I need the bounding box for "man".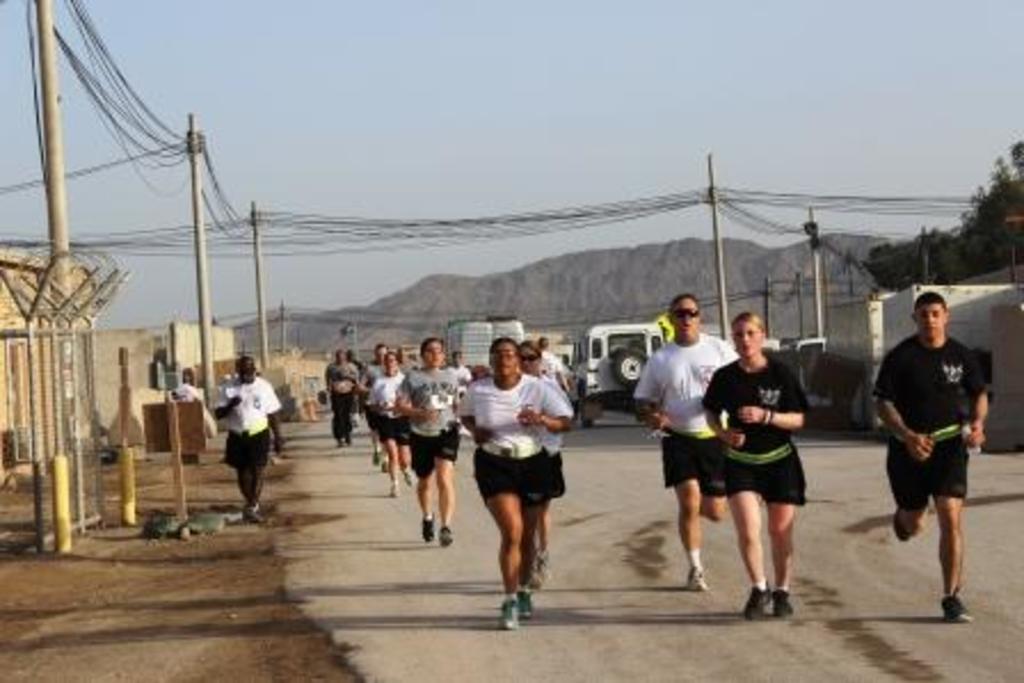
Here it is: <bbox>352, 345, 400, 471</bbox>.
